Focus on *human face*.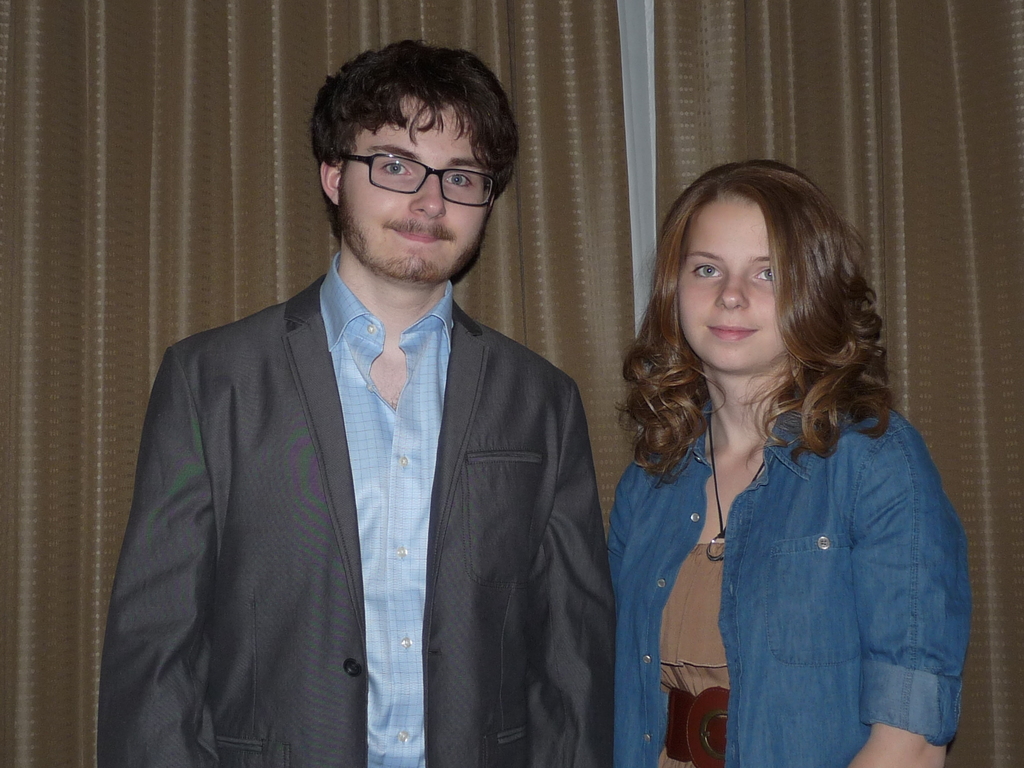
Focused at x1=683, y1=186, x2=790, y2=373.
